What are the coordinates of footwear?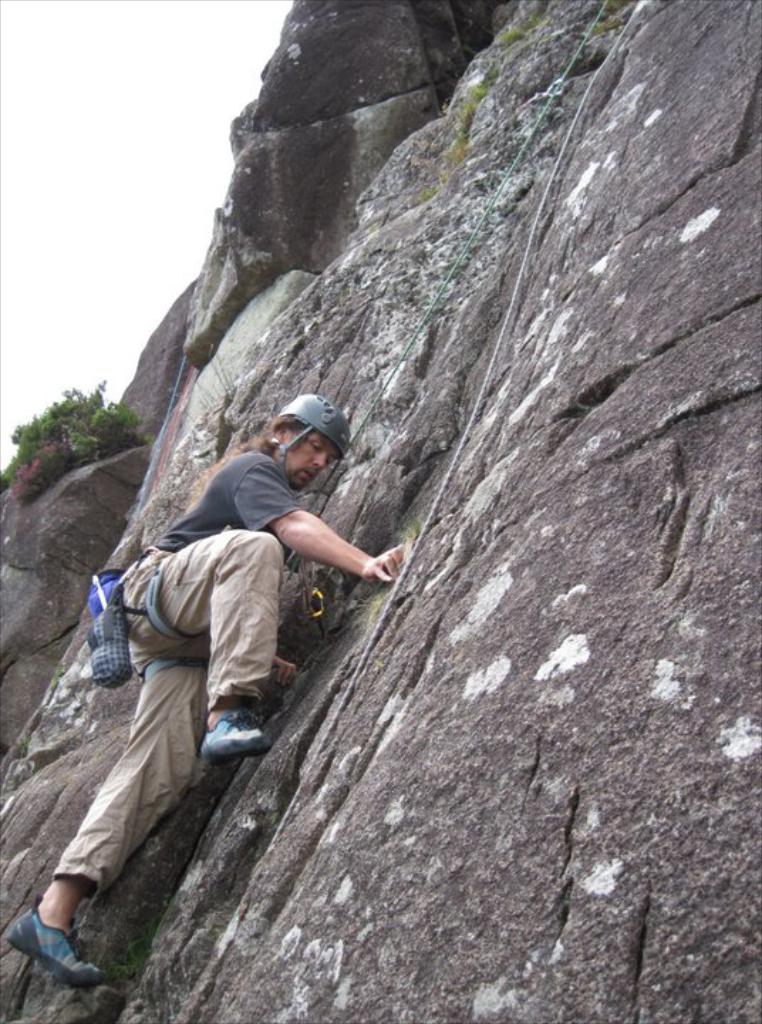
0,912,78,998.
